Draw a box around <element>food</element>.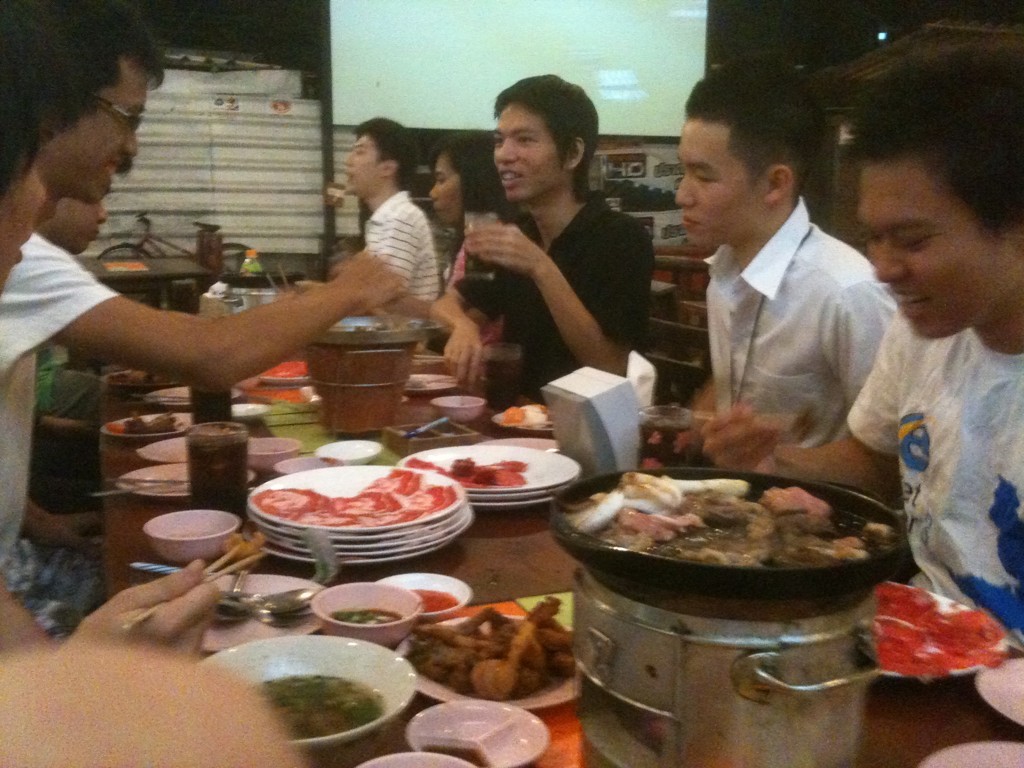
{"left": 241, "top": 473, "right": 464, "bottom": 532}.
